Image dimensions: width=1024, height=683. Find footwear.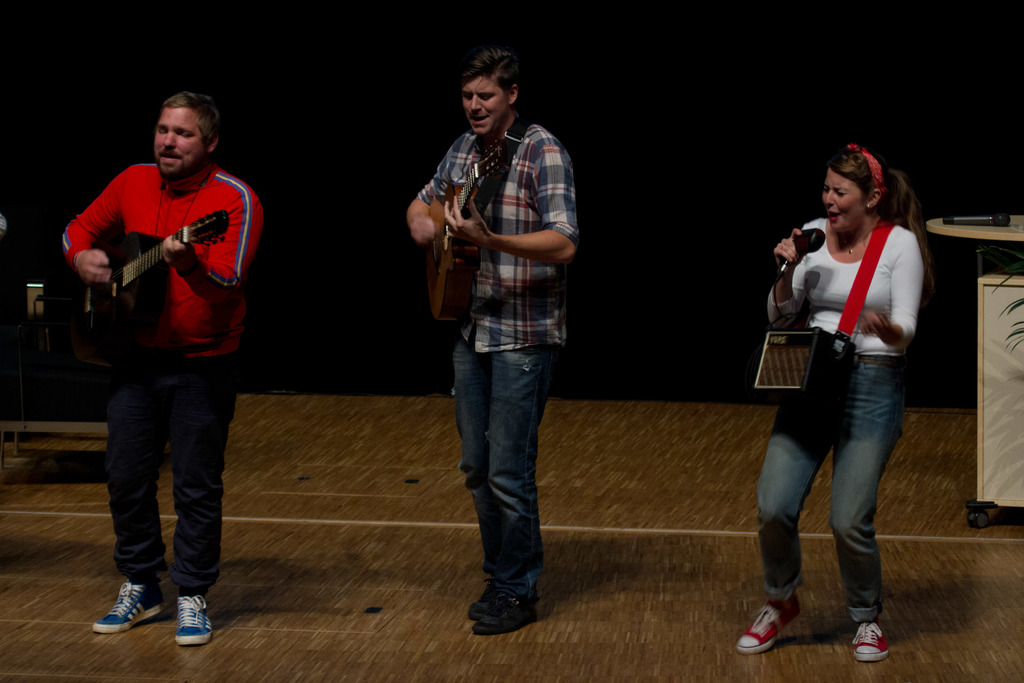
735:596:801:650.
